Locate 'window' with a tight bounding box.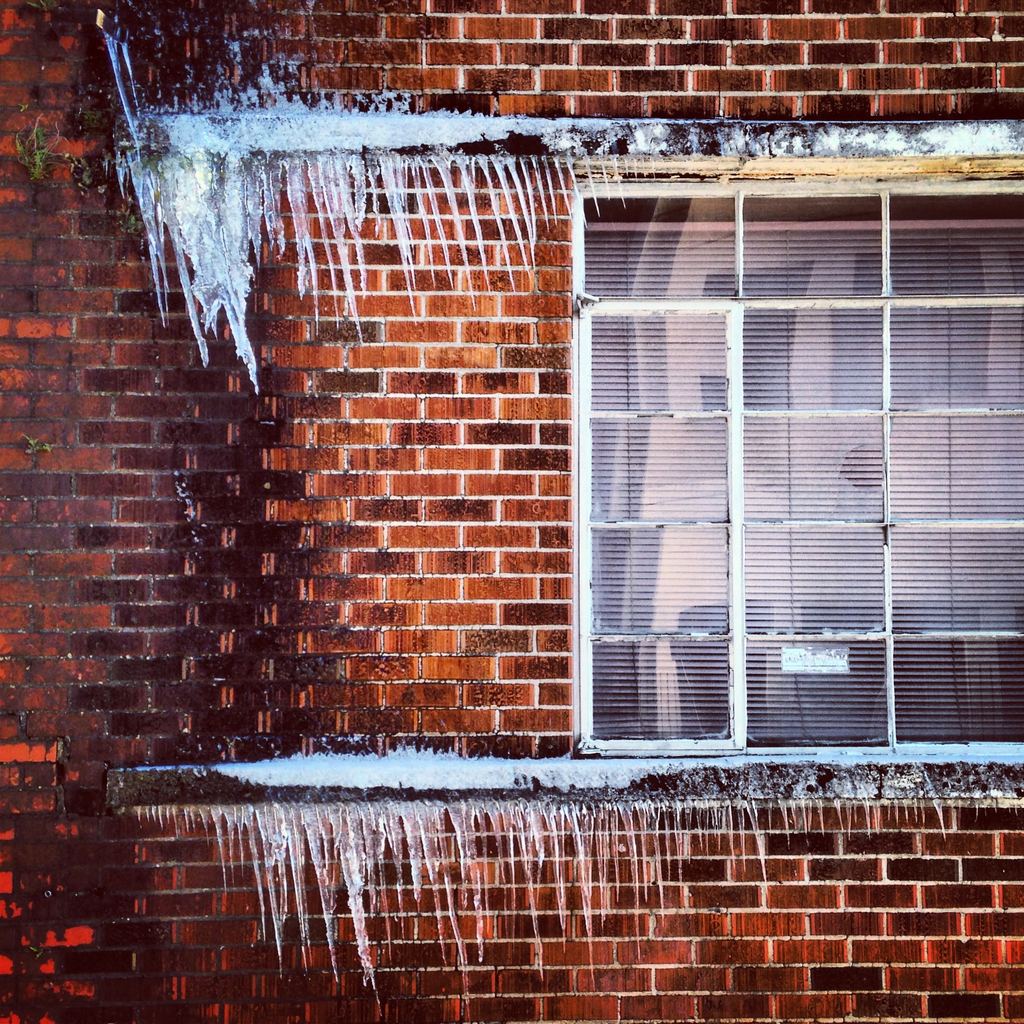
region(568, 182, 1023, 755).
